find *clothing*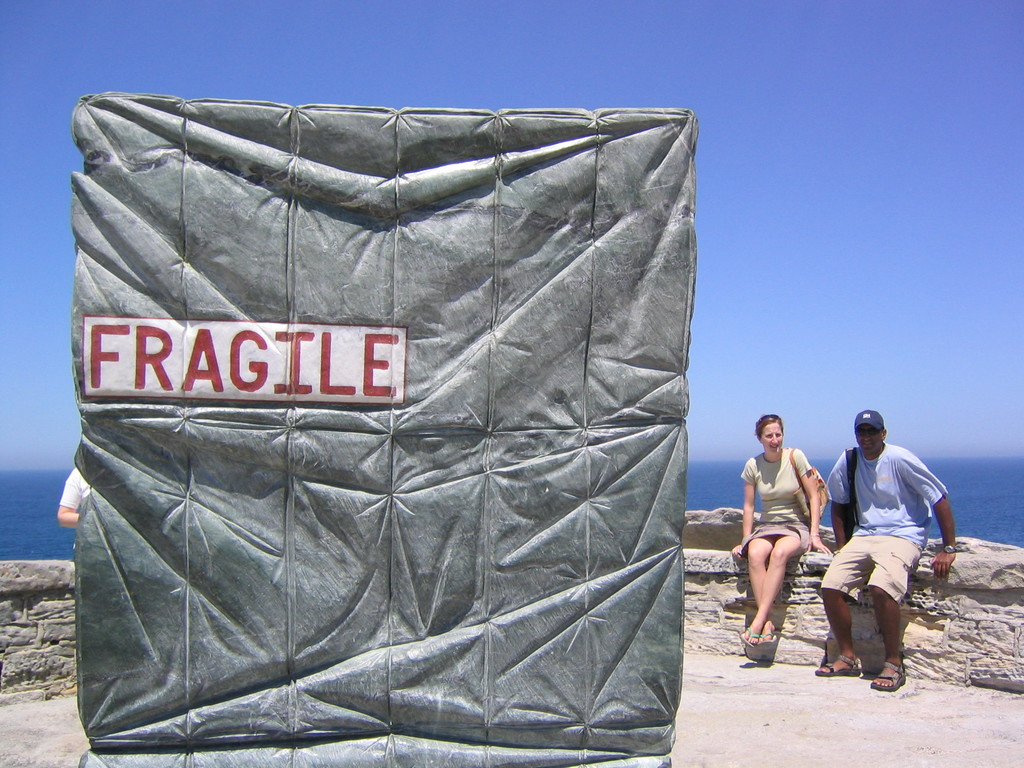
bbox=[740, 455, 810, 552]
